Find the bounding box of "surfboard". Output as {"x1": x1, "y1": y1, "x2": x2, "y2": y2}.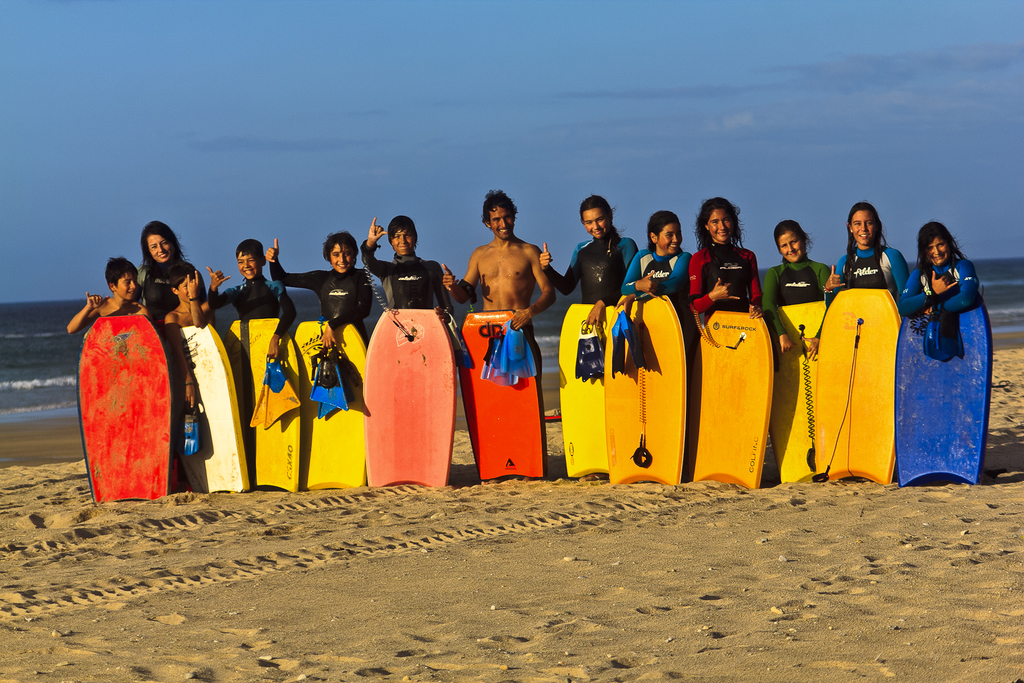
{"x1": 894, "y1": 286, "x2": 995, "y2": 488}.
